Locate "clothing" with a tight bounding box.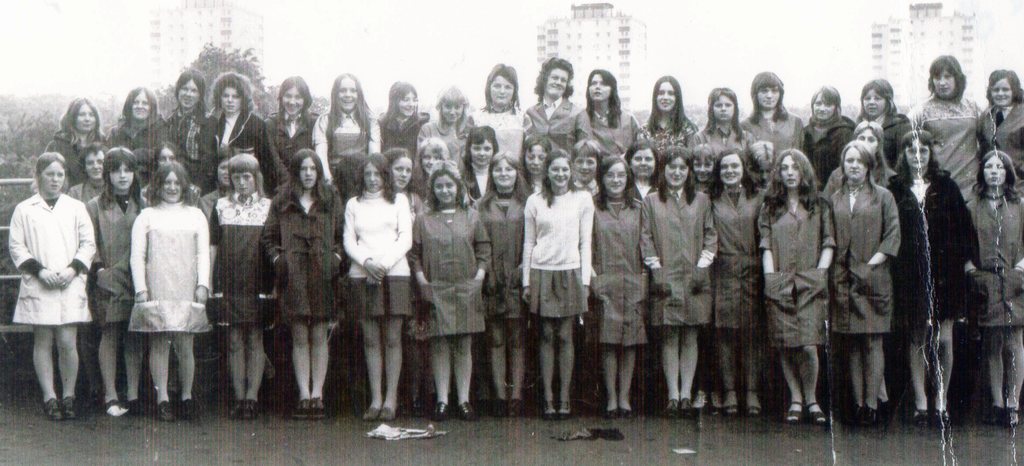
<box>479,110,527,166</box>.
